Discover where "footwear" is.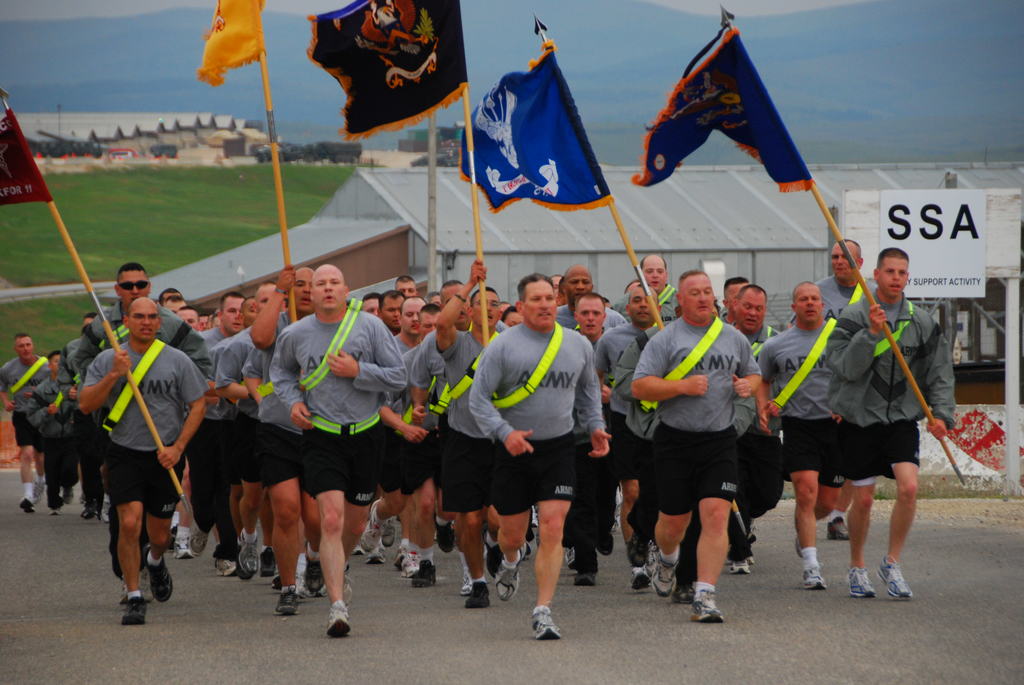
Discovered at 98/497/111/523.
